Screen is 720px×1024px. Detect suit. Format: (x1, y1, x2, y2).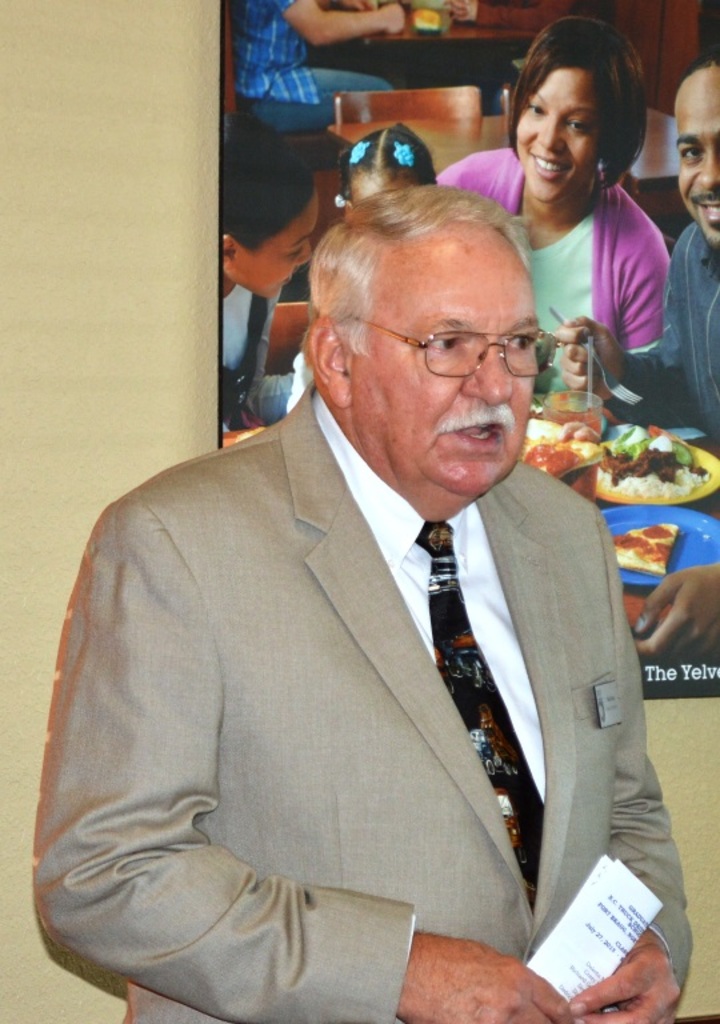
(28, 379, 696, 1023).
